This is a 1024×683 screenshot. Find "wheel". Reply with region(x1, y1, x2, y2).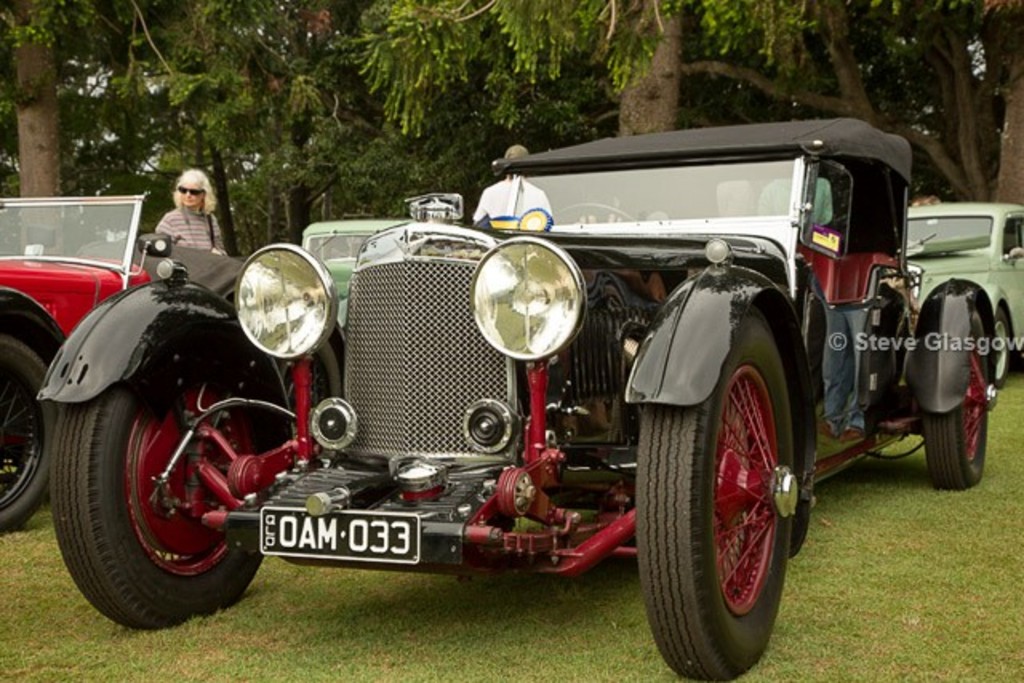
region(922, 302, 986, 488).
